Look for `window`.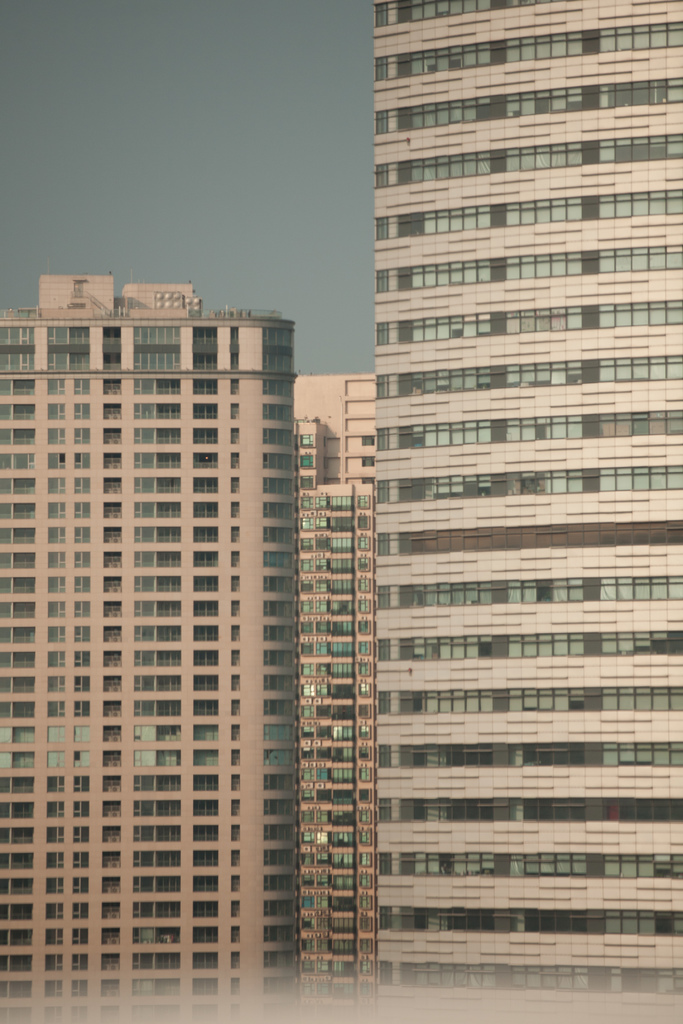
Found: pyautogui.locateOnScreen(131, 646, 179, 675).
